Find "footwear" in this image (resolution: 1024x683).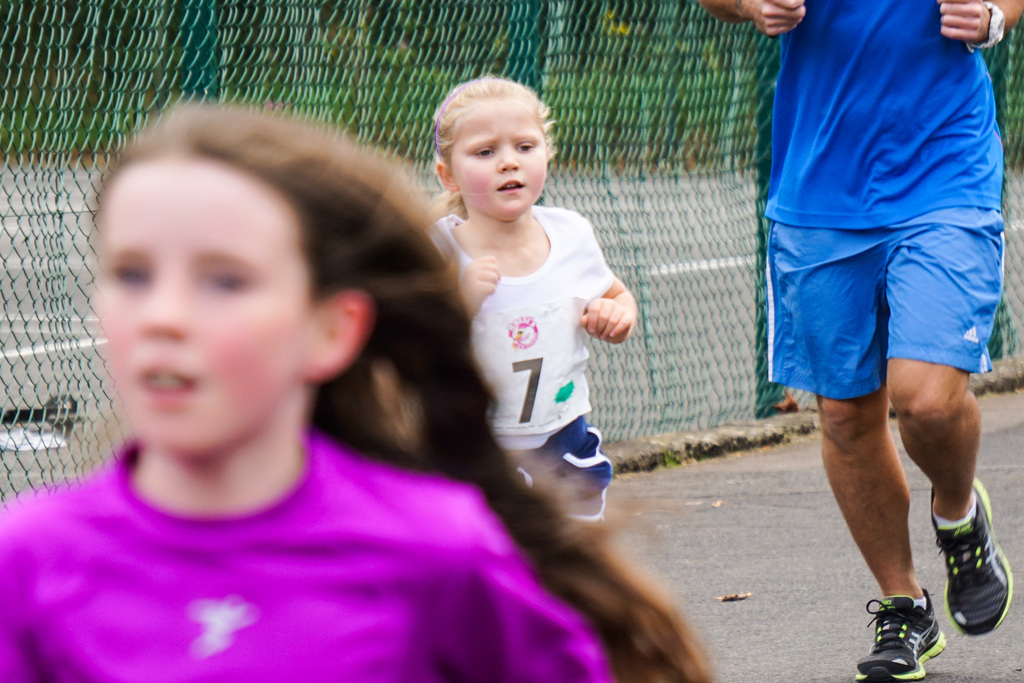
crop(931, 477, 1013, 637).
